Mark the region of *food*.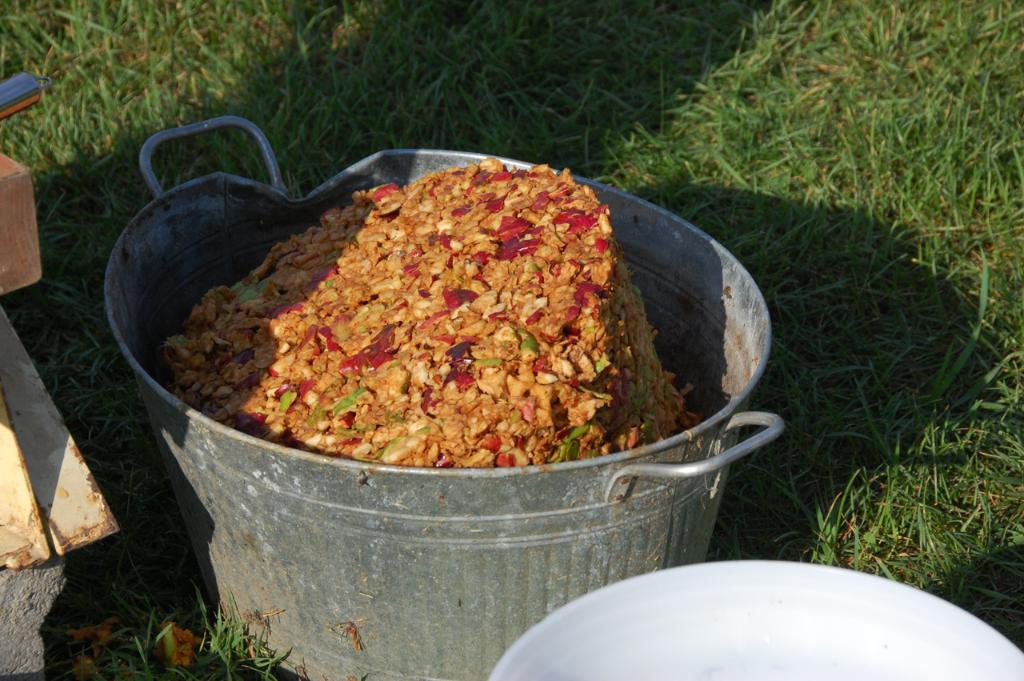
Region: <region>211, 166, 728, 488</region>.
